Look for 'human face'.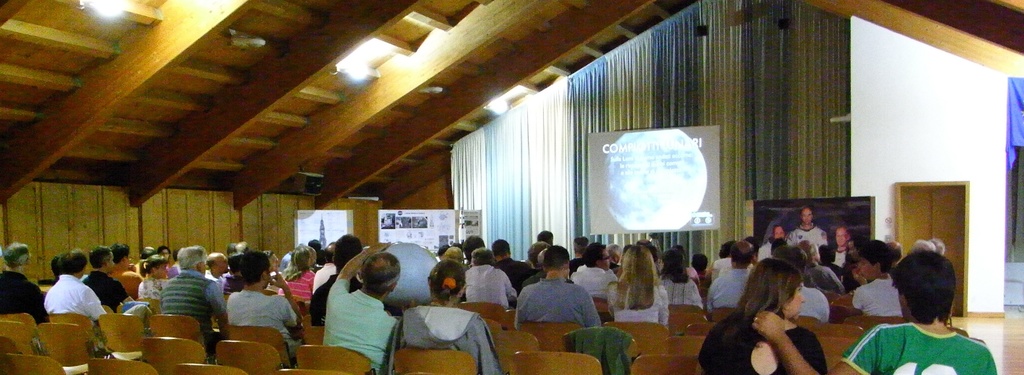
Found: [856,255,875,275].
